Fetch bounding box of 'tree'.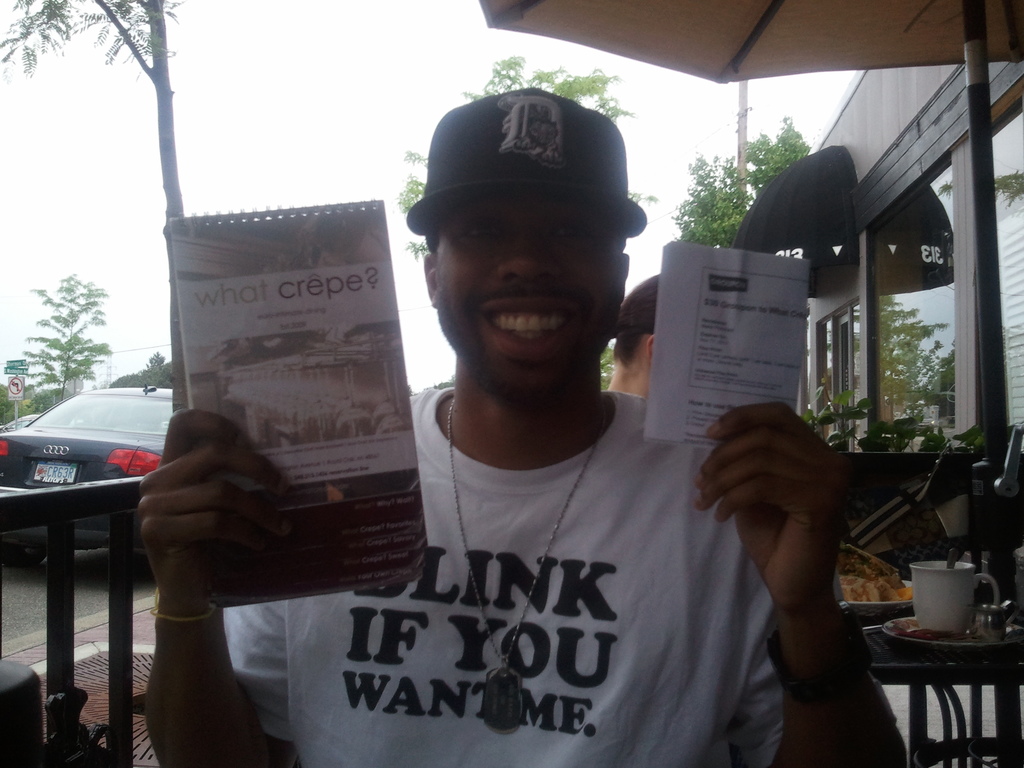
Bbox: <box>0,0,175,415</box>.
